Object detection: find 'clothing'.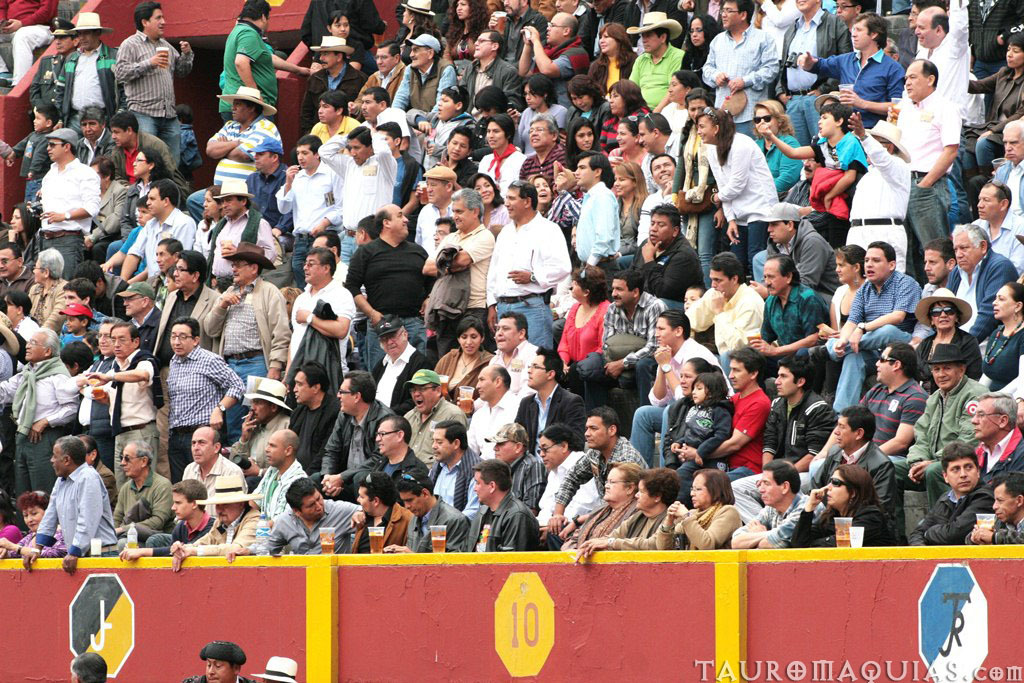
region(622, 198, 641, 253).
